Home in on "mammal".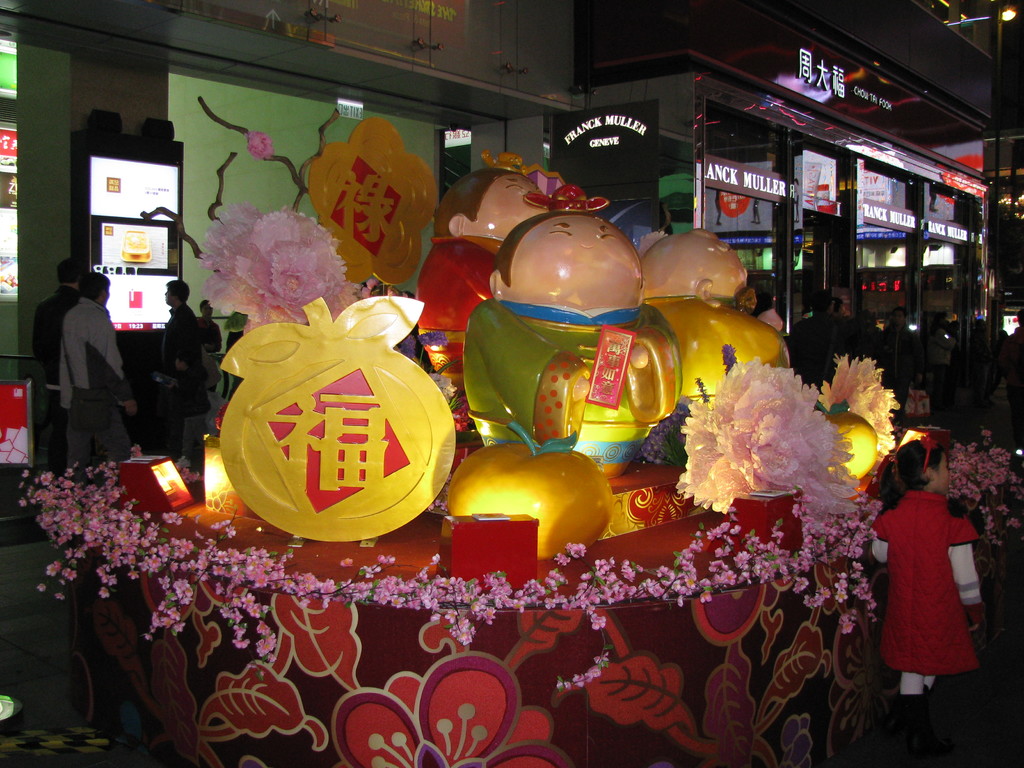
Homed in at 60,266,139,495.
